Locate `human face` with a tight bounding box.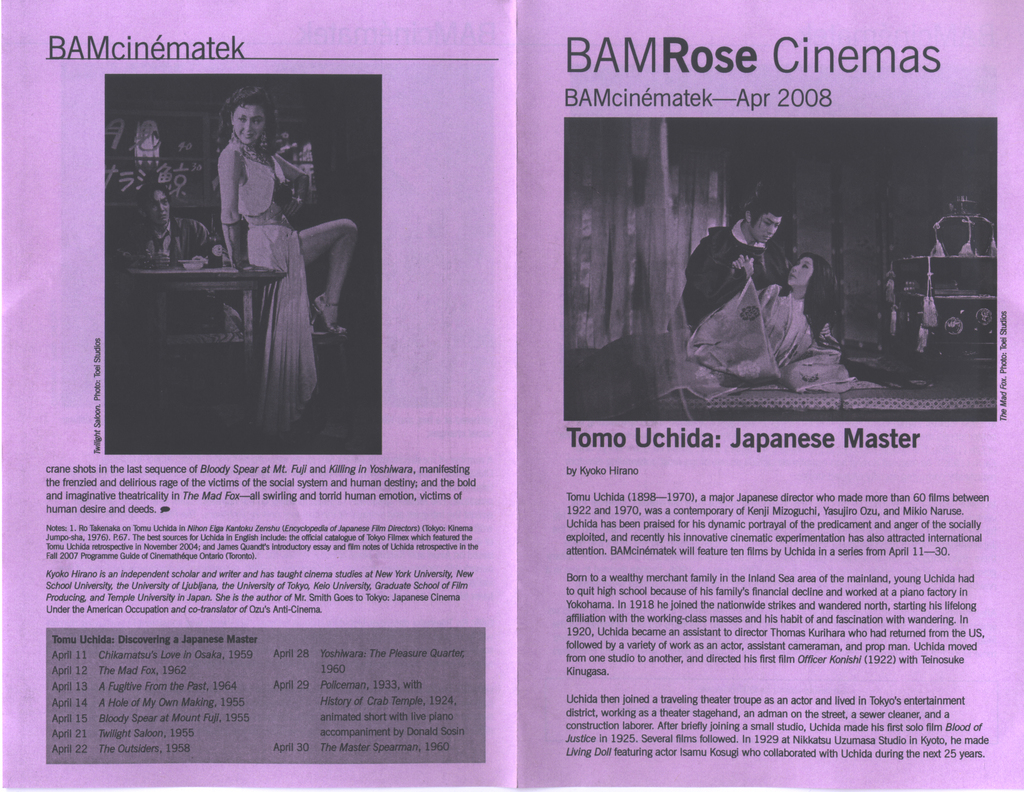
[left=787, top=258, right=815, bottom=284].
